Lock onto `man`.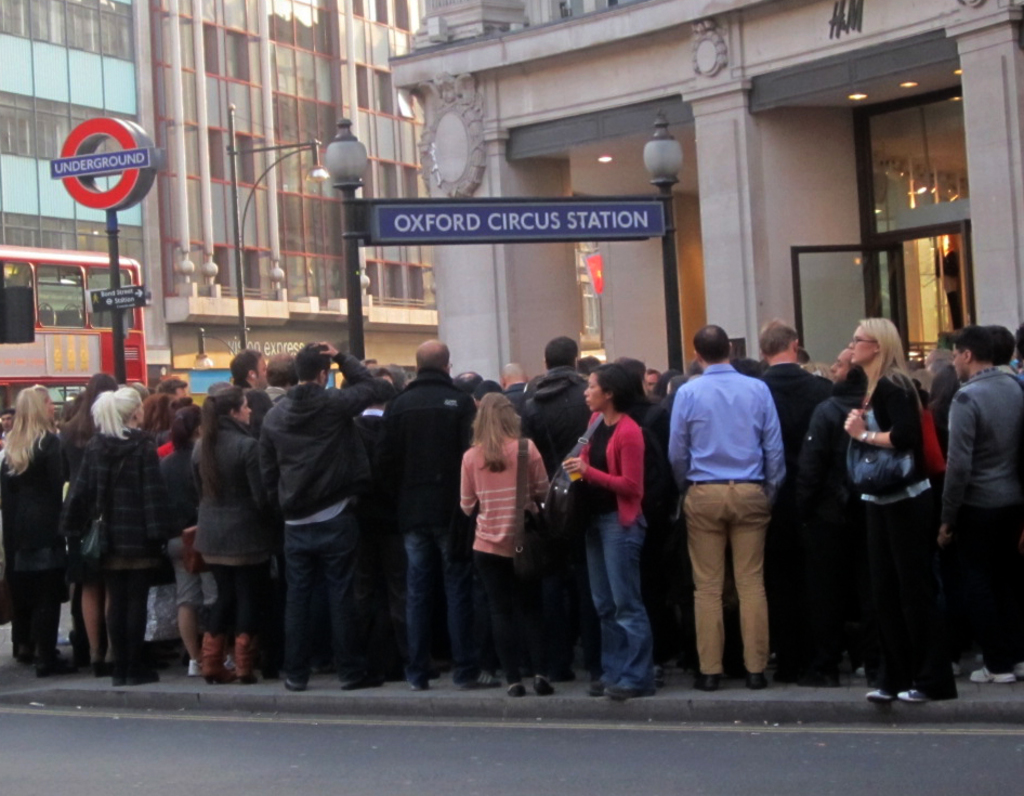
Locked: {"x1": 379, "y1": 336, "x2": 506, "y2": 692}.
